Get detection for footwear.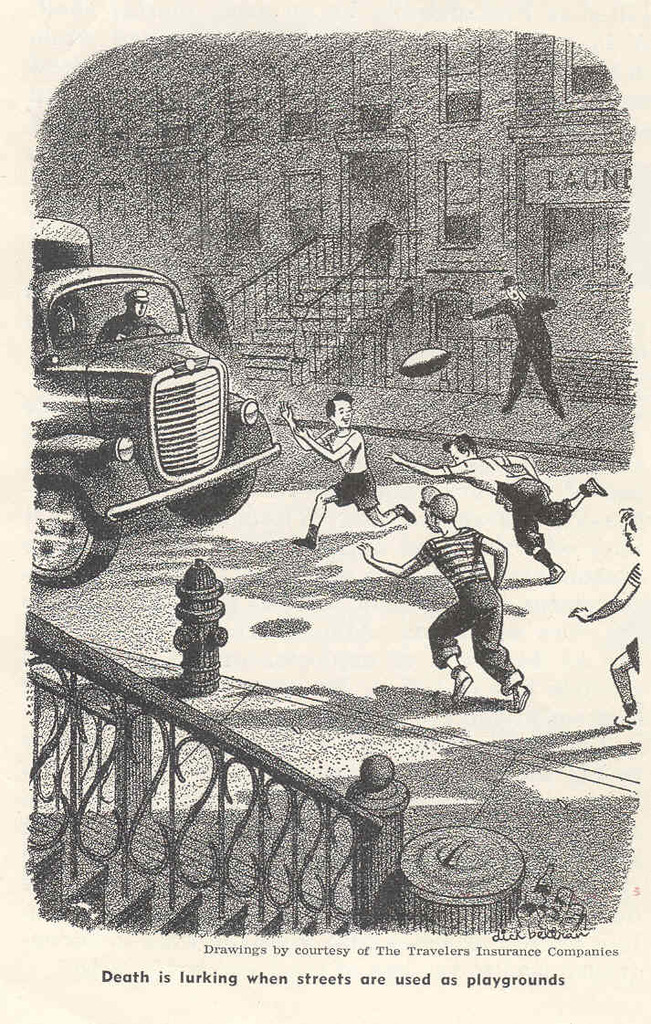
Detection: [512,681,533,716].
